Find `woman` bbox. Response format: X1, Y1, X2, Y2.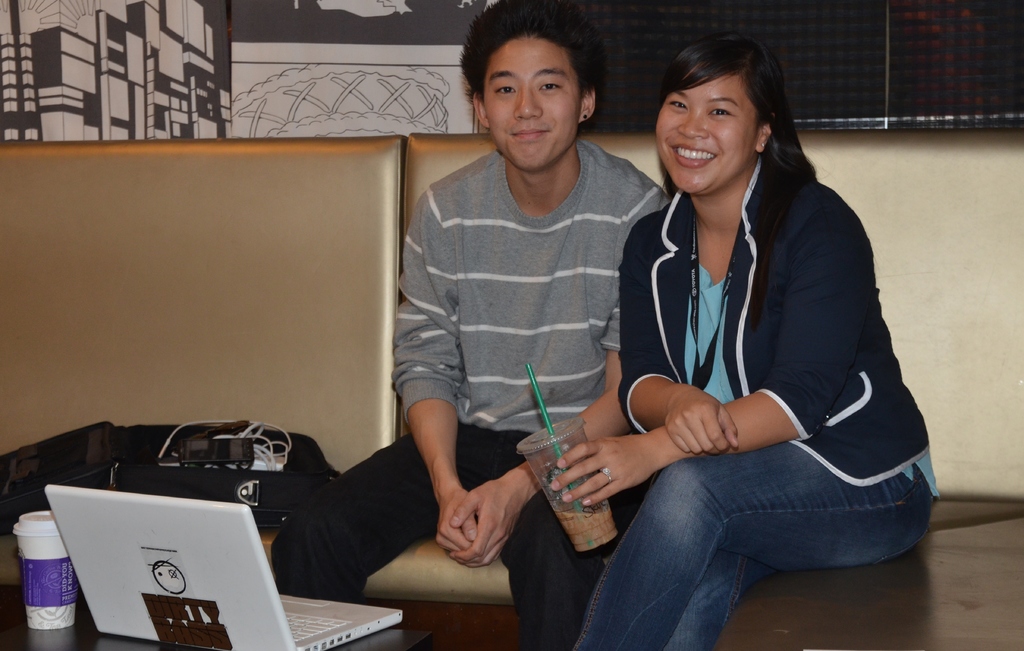
545, 36, 883, 650.
